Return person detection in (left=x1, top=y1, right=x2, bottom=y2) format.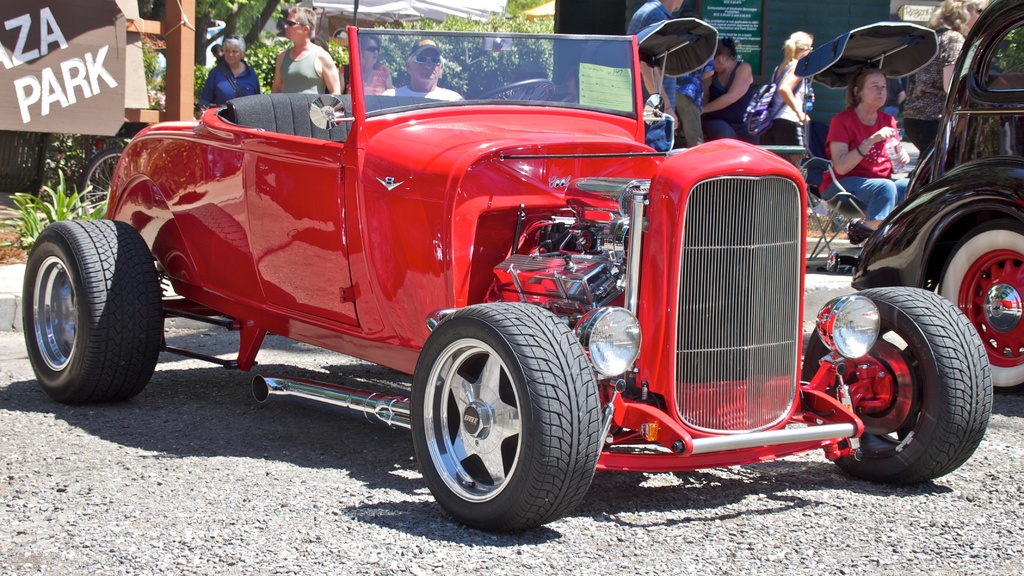
(left=200, top=38, right=261, bottom=107).
